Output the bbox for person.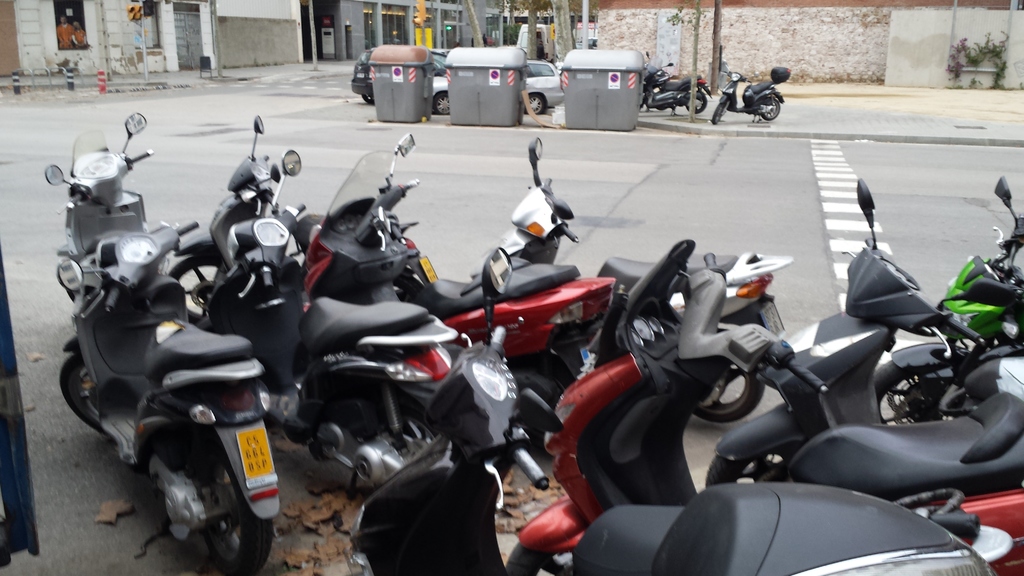
rect(53, 14, 73, 52).
